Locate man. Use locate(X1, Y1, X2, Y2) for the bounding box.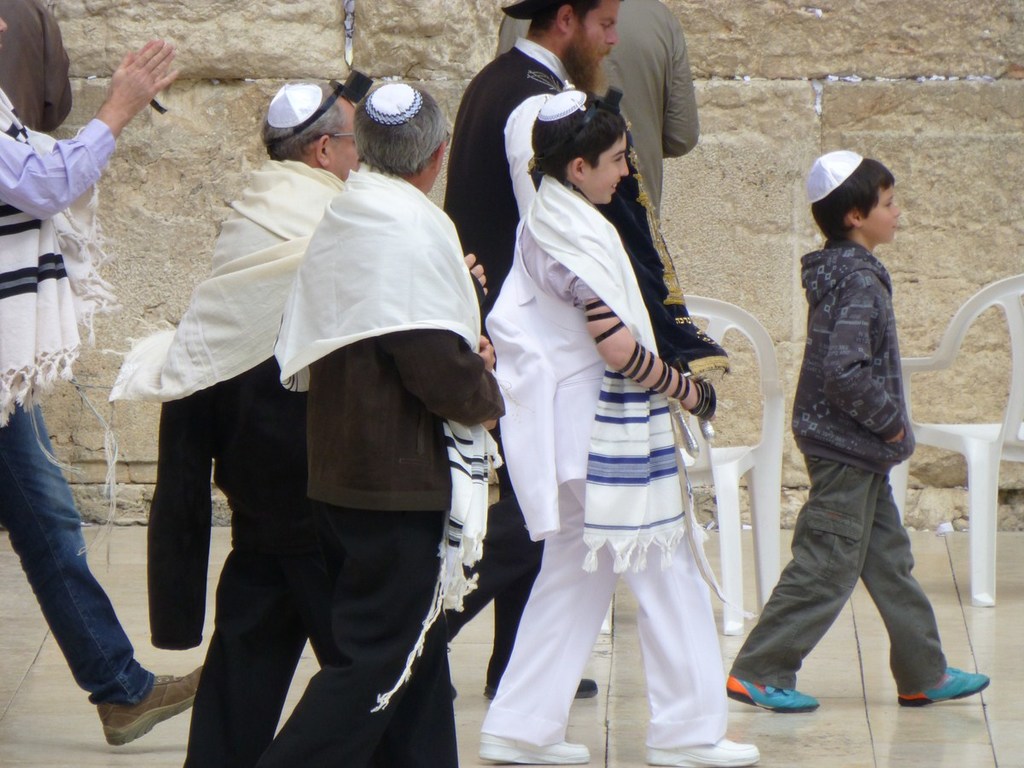
locate(259, 79, 503, 765).
